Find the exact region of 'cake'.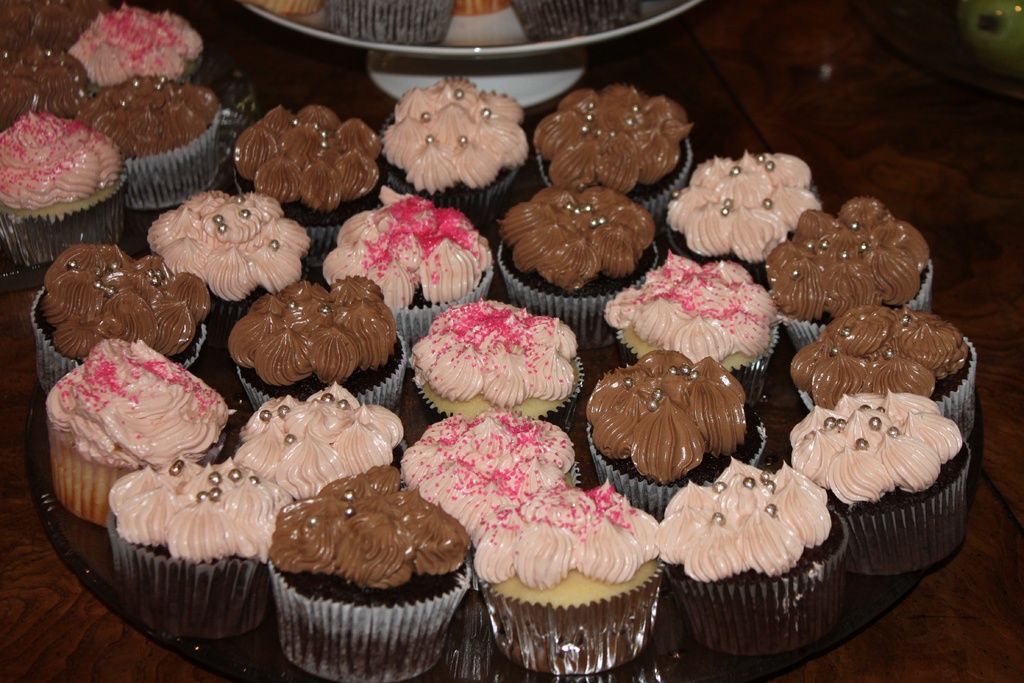
Exact region: (650,458,863,653).
